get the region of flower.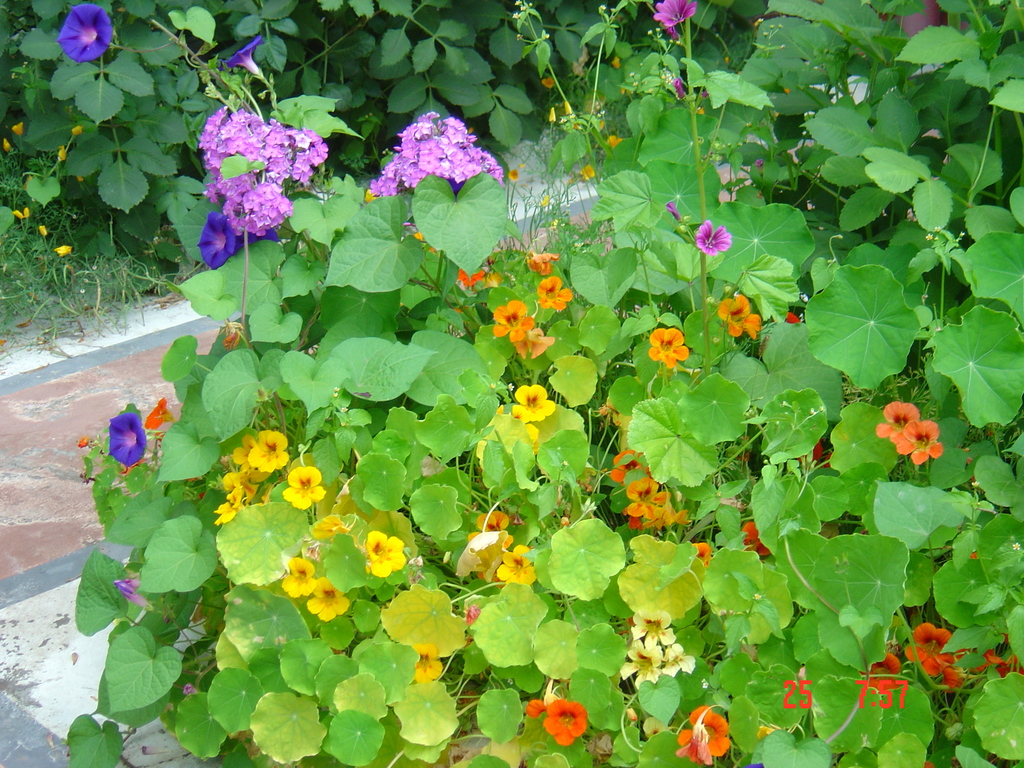
bbox=[112, 582, 153, 614].
